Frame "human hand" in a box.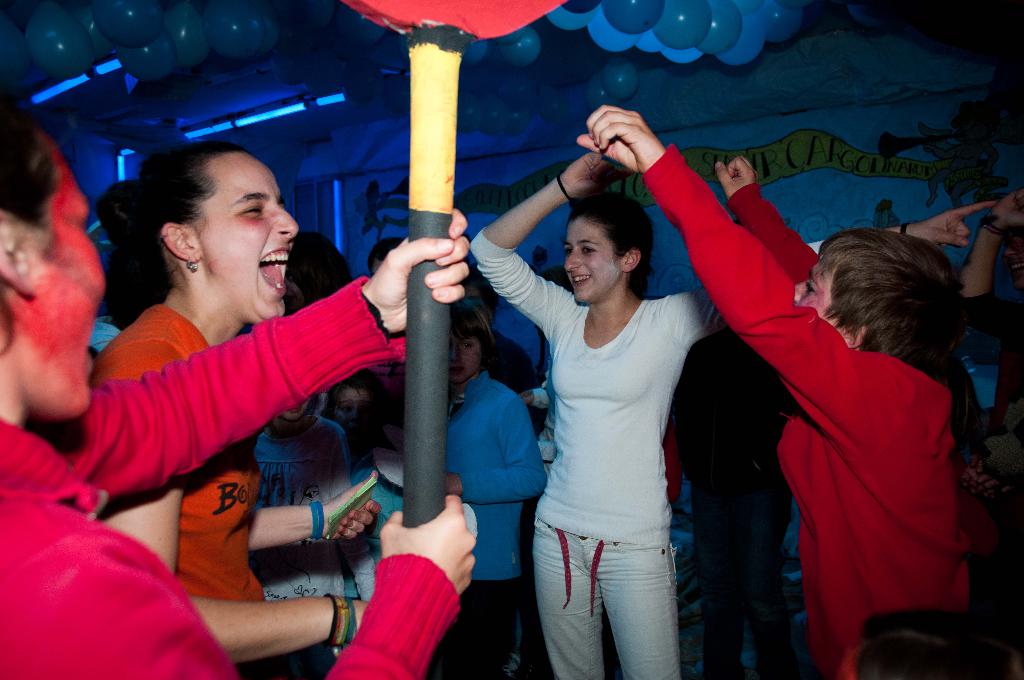
319, 470, 380, 544.
